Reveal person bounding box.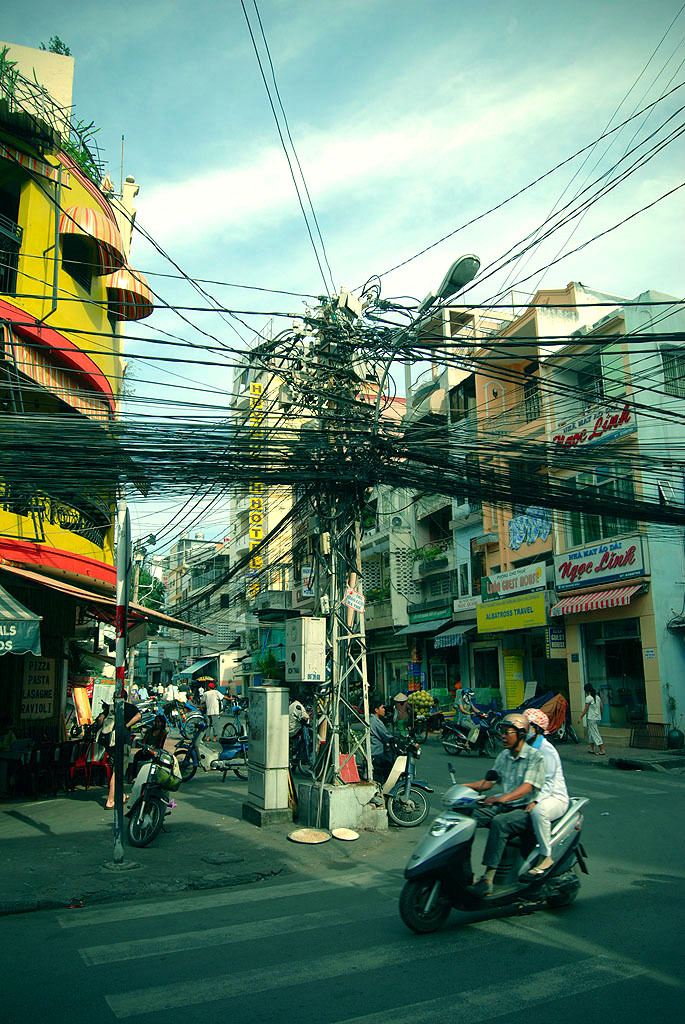
Revealed: rect(358, 699, 399, 774).
